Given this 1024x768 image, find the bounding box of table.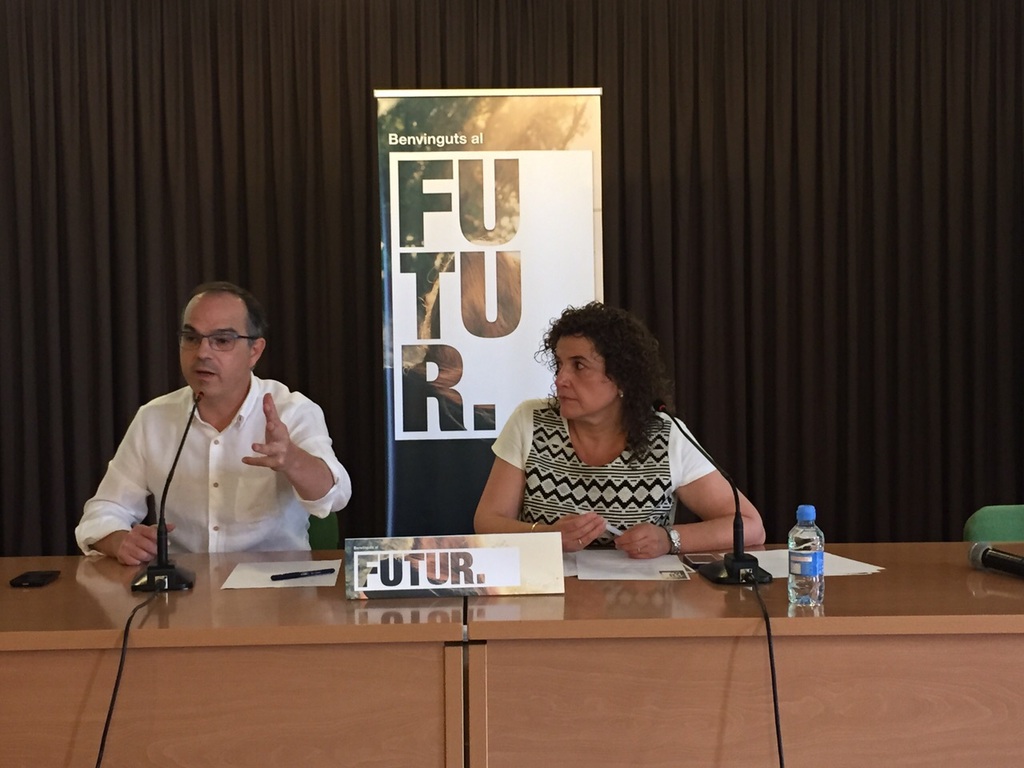
<region>366, 518, 1019, 762</region>.
